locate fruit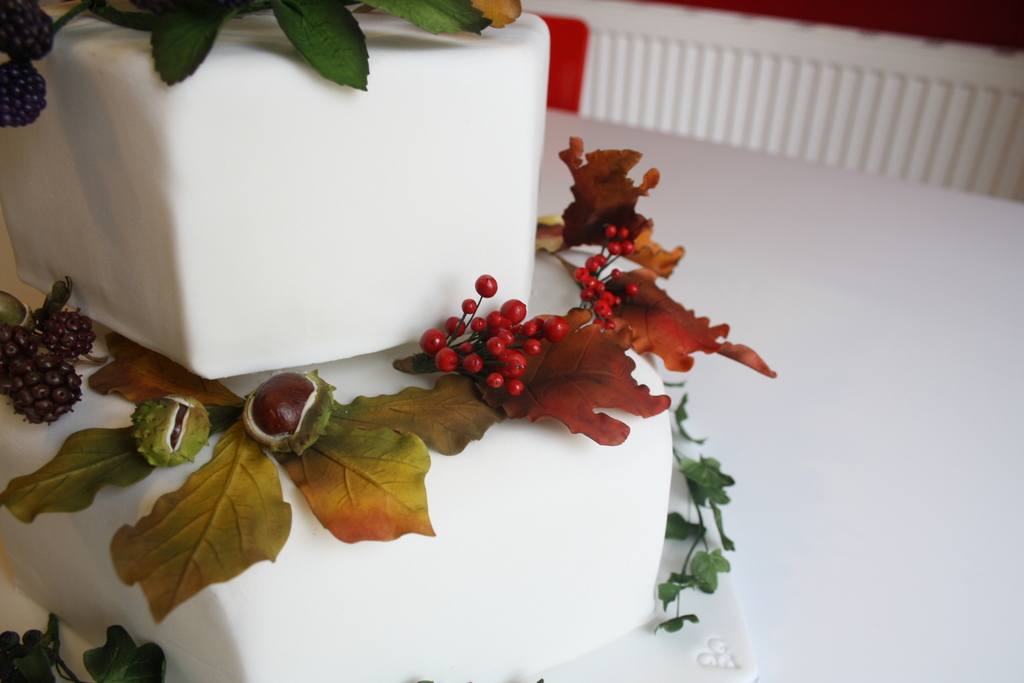
left=459, top=299, right=480, bottom=313
